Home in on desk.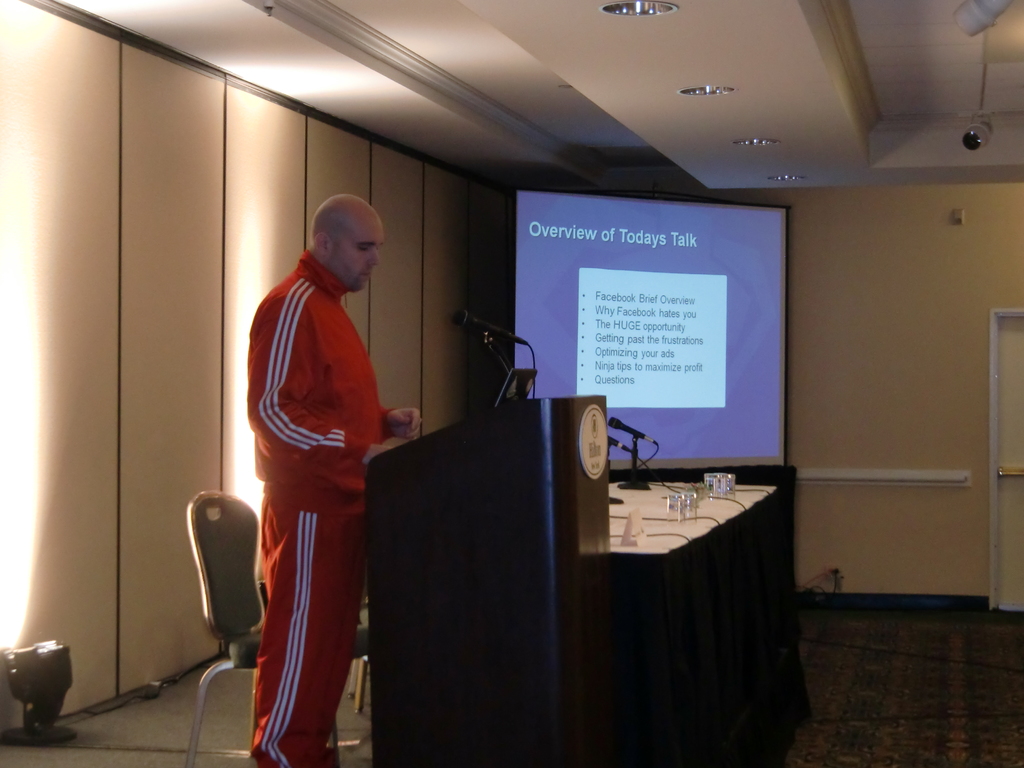
Homed in at 609,475,805,767.
